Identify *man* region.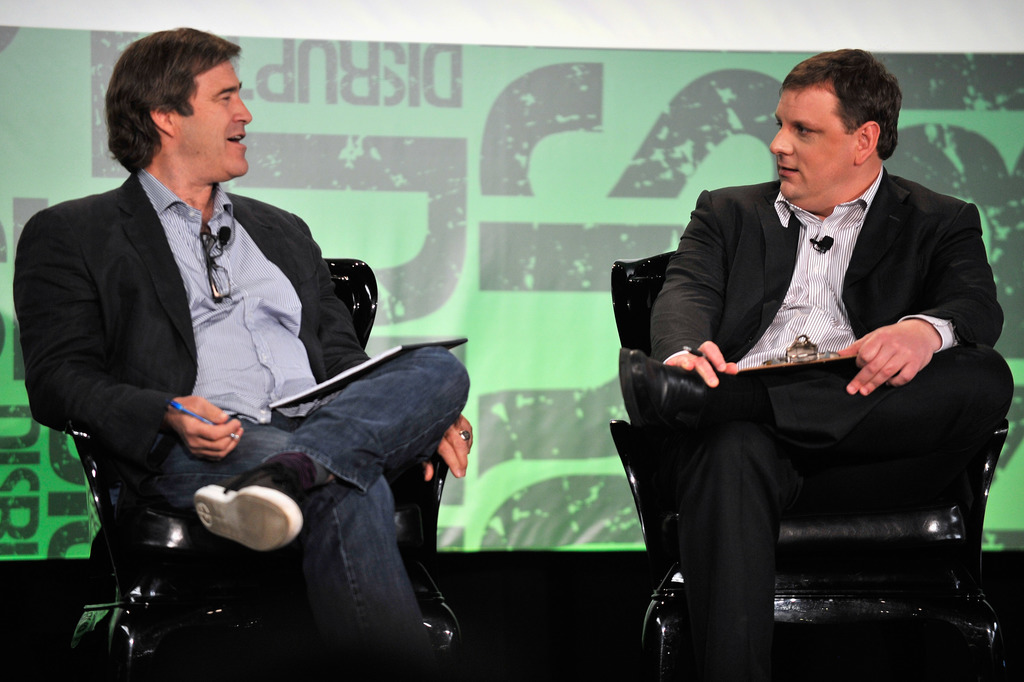
Region: bbox=[14, 26, 470, 681].
